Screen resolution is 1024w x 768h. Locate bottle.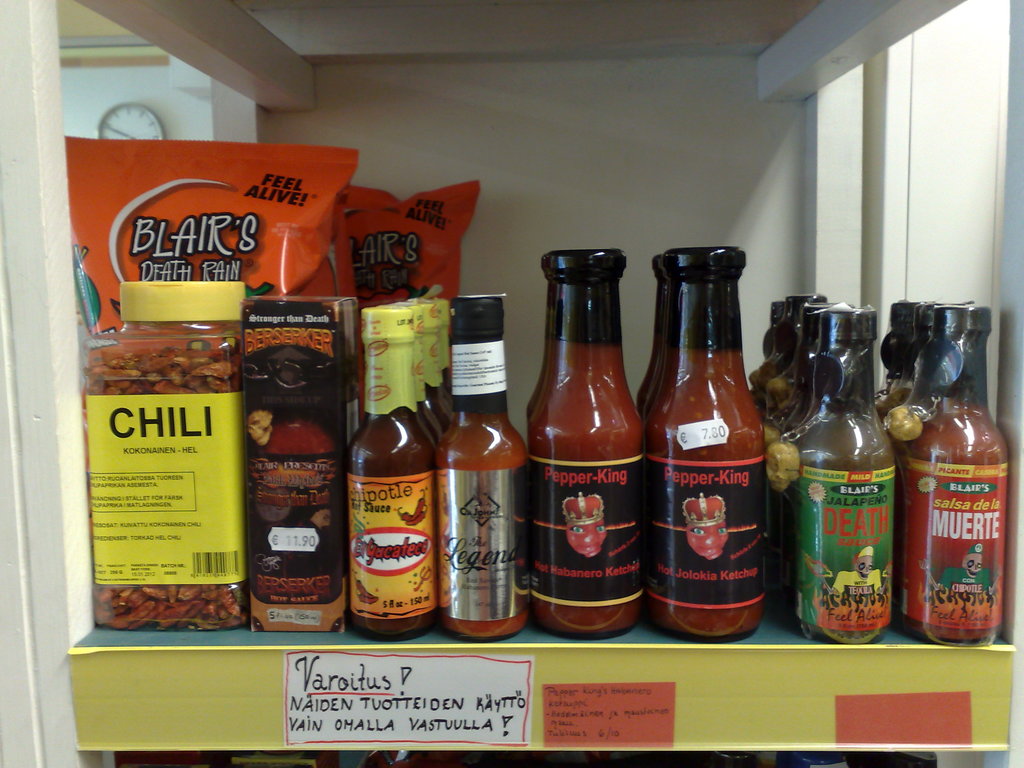
pyautogui.locateOnScreen(866, 291, 954, 414).
